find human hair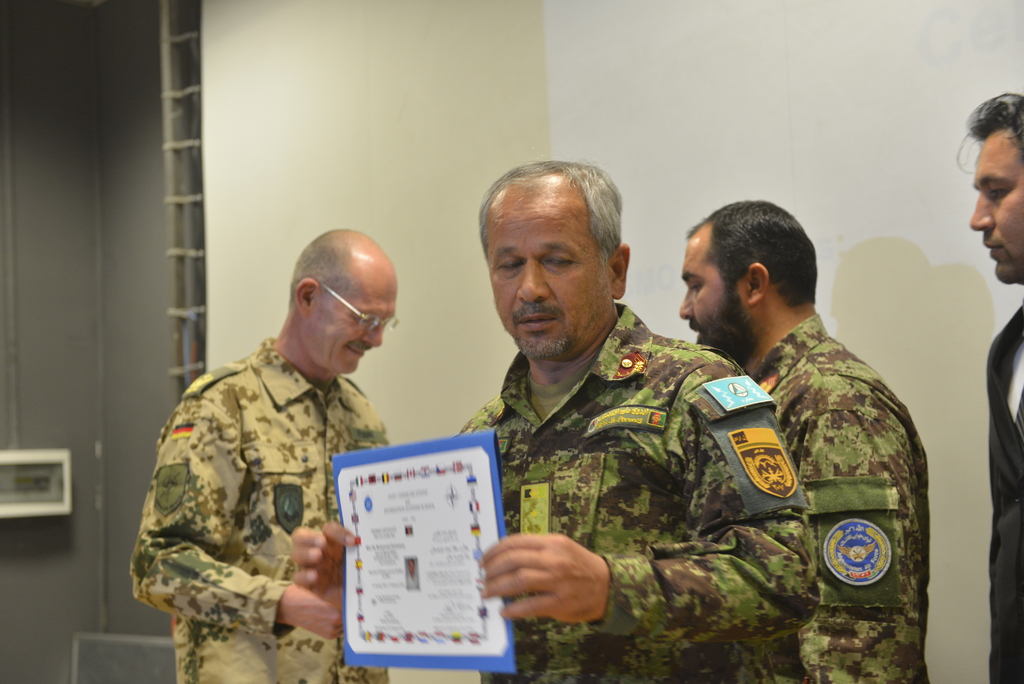
[479, 159, 623, 282]
